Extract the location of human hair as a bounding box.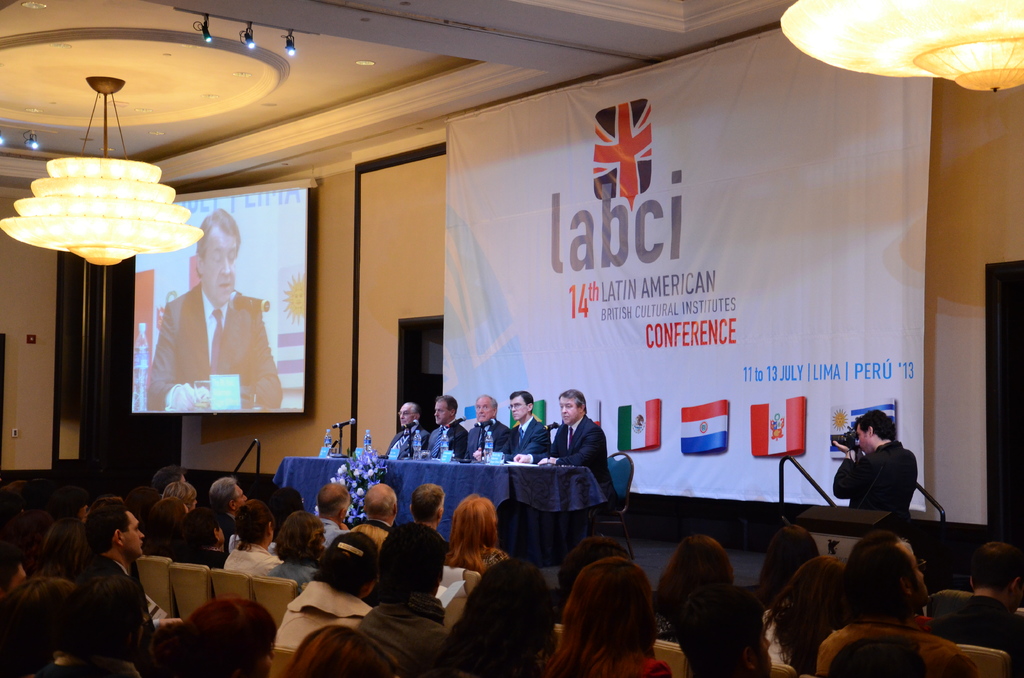
left=678, top=585, right=752, bottom=677.
